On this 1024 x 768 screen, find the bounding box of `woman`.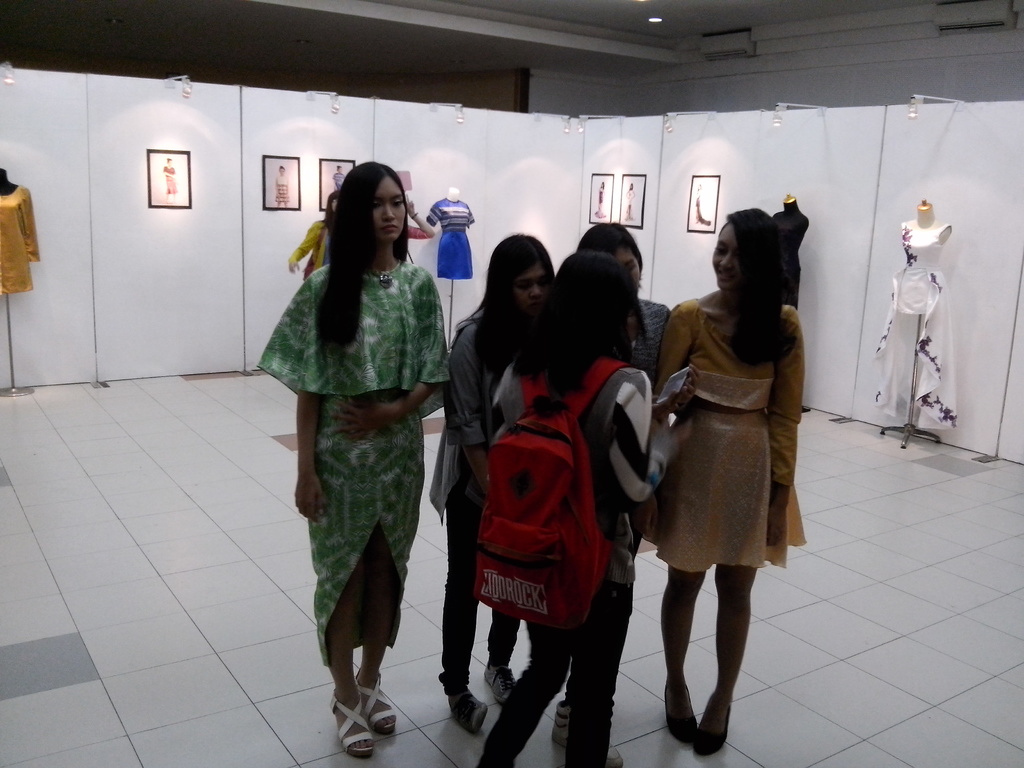
Bounding box: 568,220,673,748.
